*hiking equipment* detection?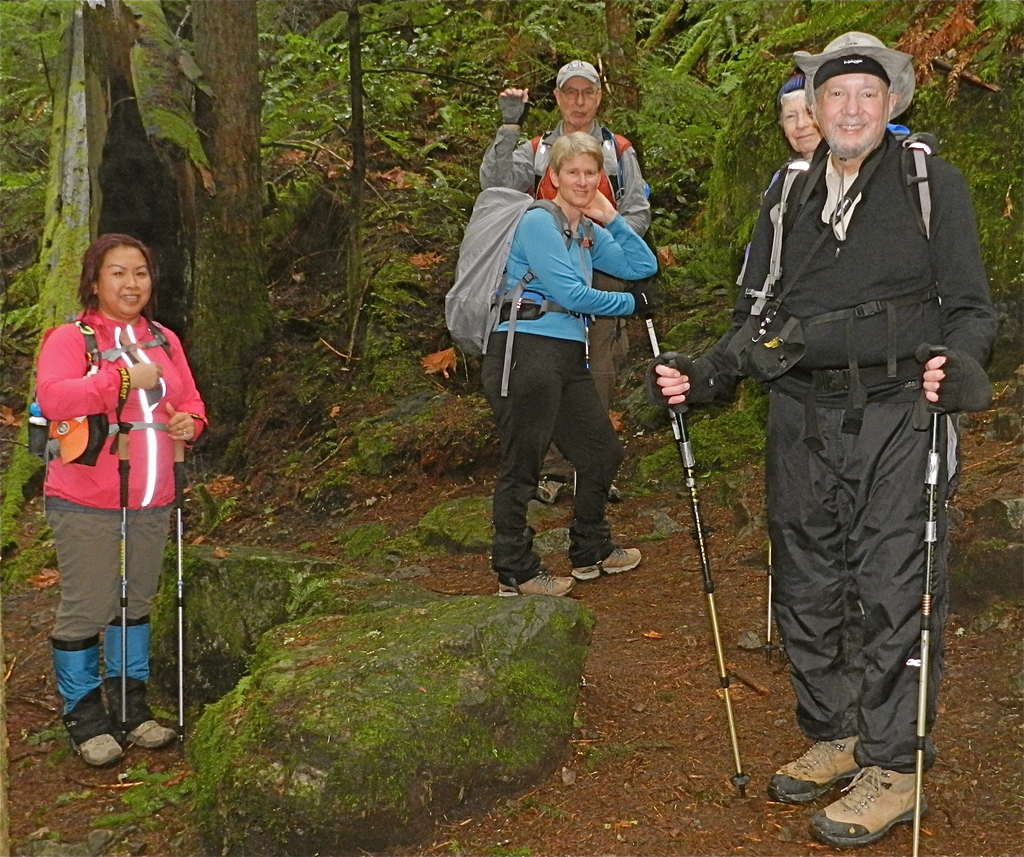
bbox(923, 348, 989, 412)
